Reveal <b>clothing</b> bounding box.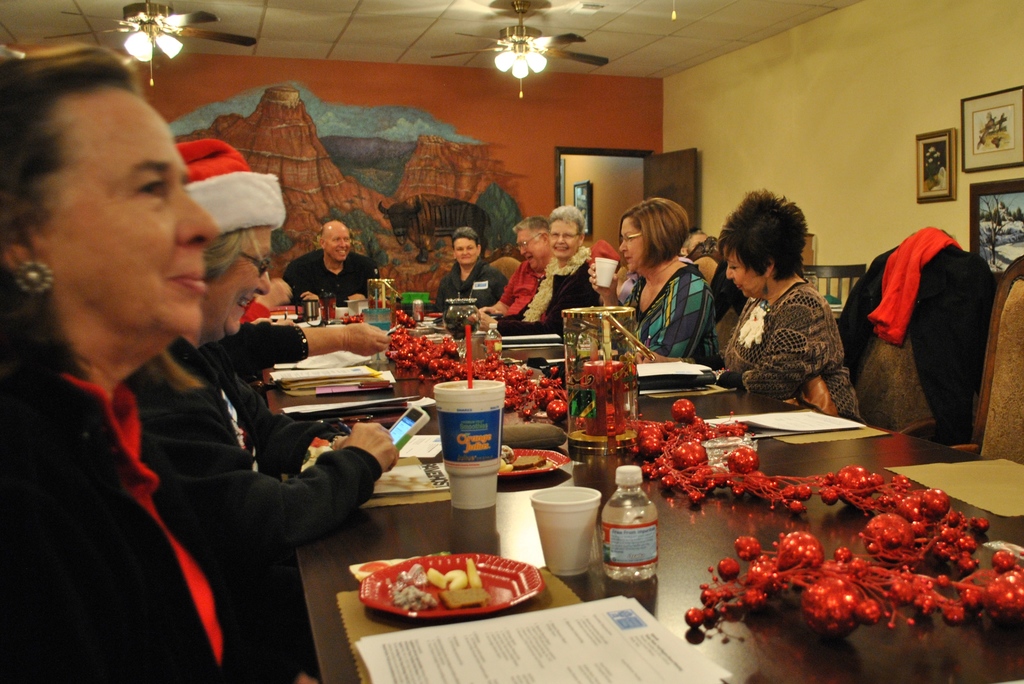
Revealed: x1=0 y1=324 x2=307 y2=683.
